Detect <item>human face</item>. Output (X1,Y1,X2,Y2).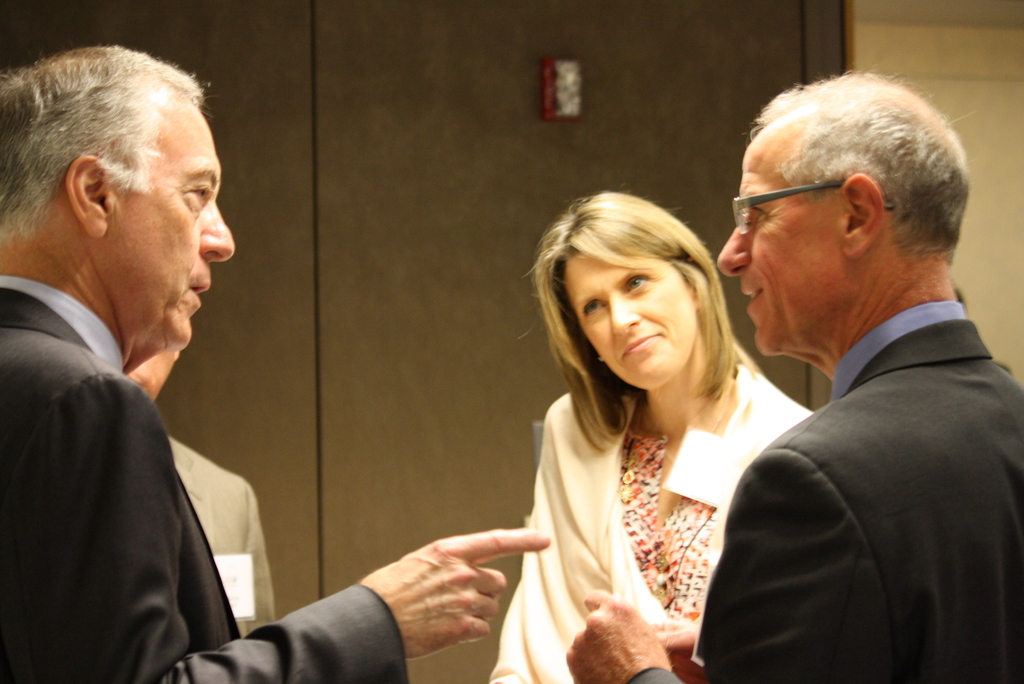
(716,113,843,364).
